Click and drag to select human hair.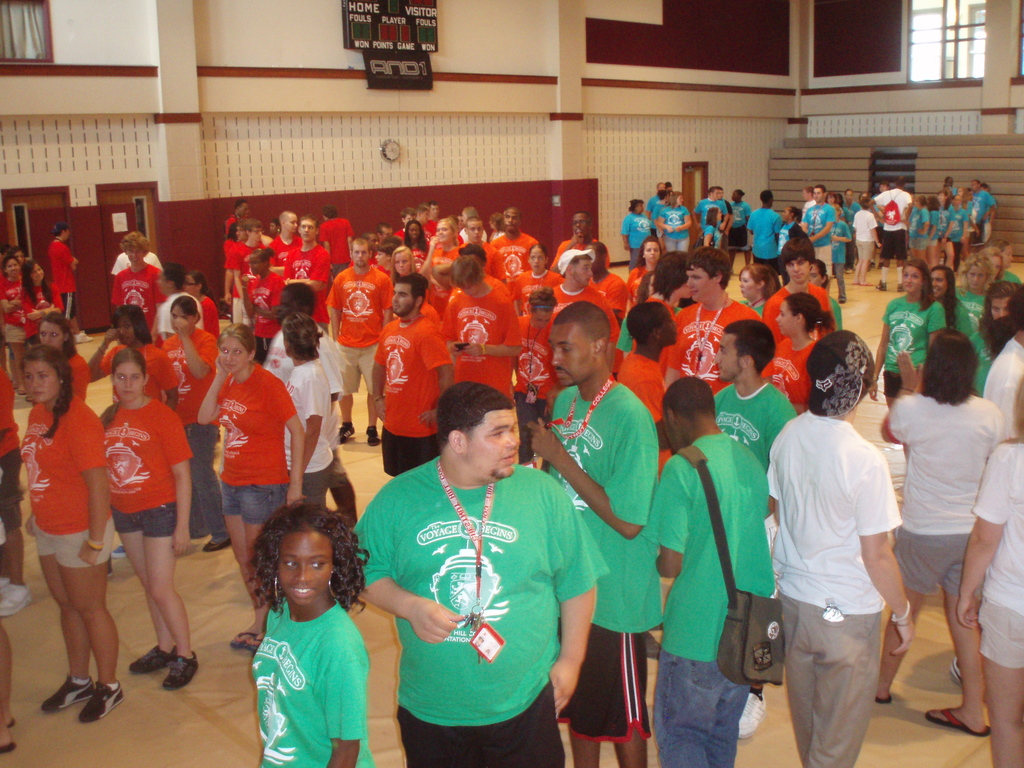
Selection: select_region(448, 257, 485, 285).
